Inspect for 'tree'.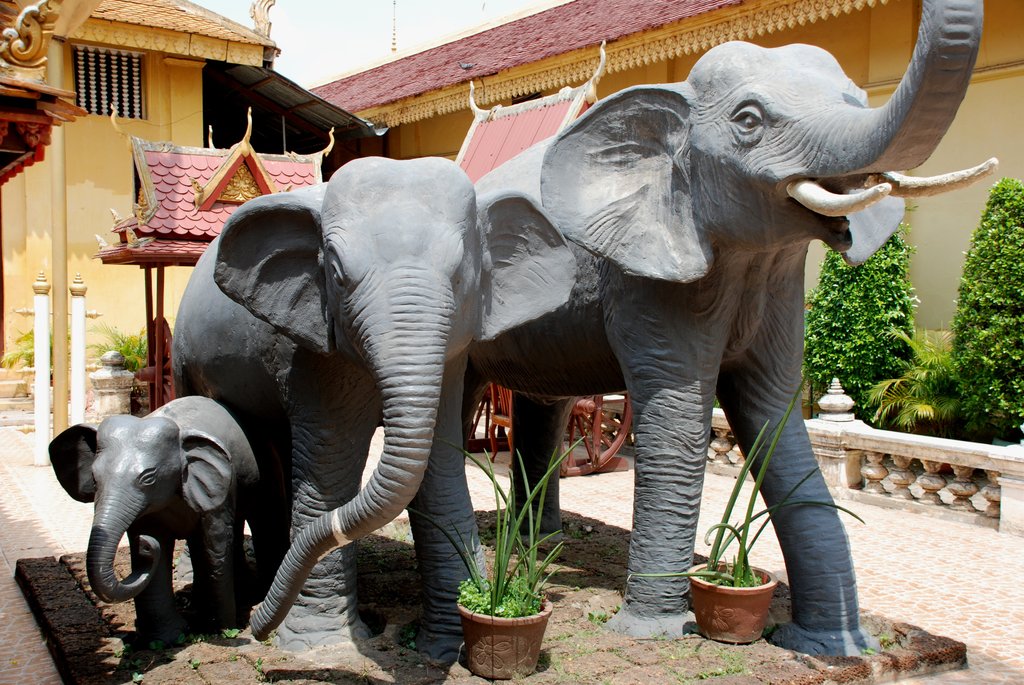
Inspection: box=[853, 327, 963, 441].
